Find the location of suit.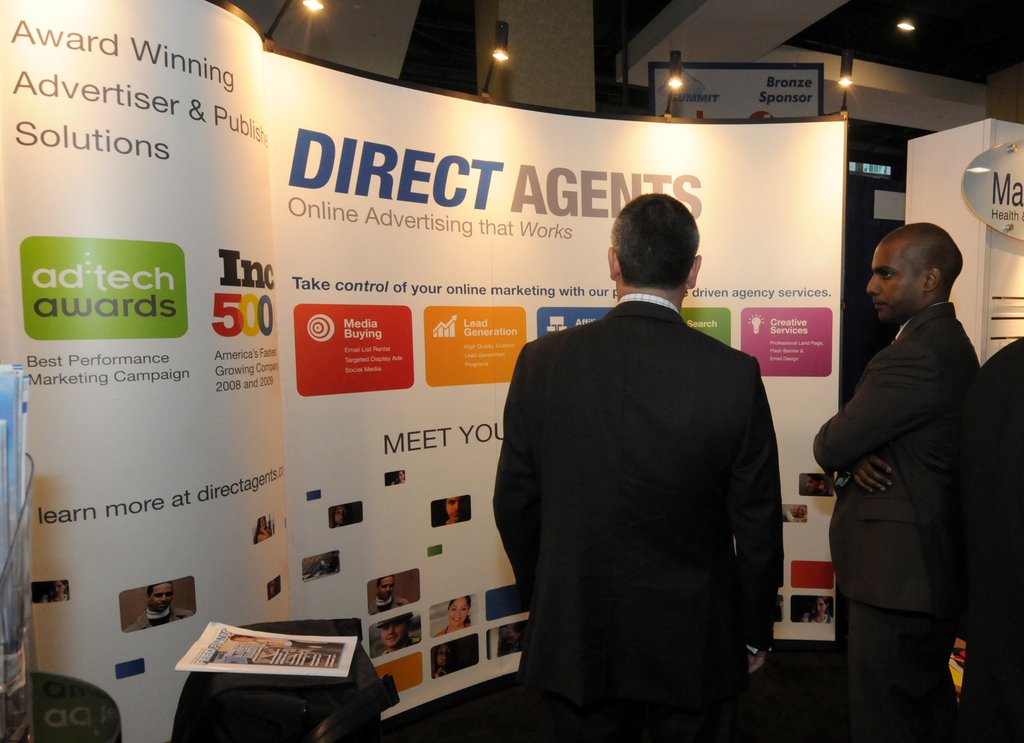
Location: bbox=[493, 192, 797, 730].
